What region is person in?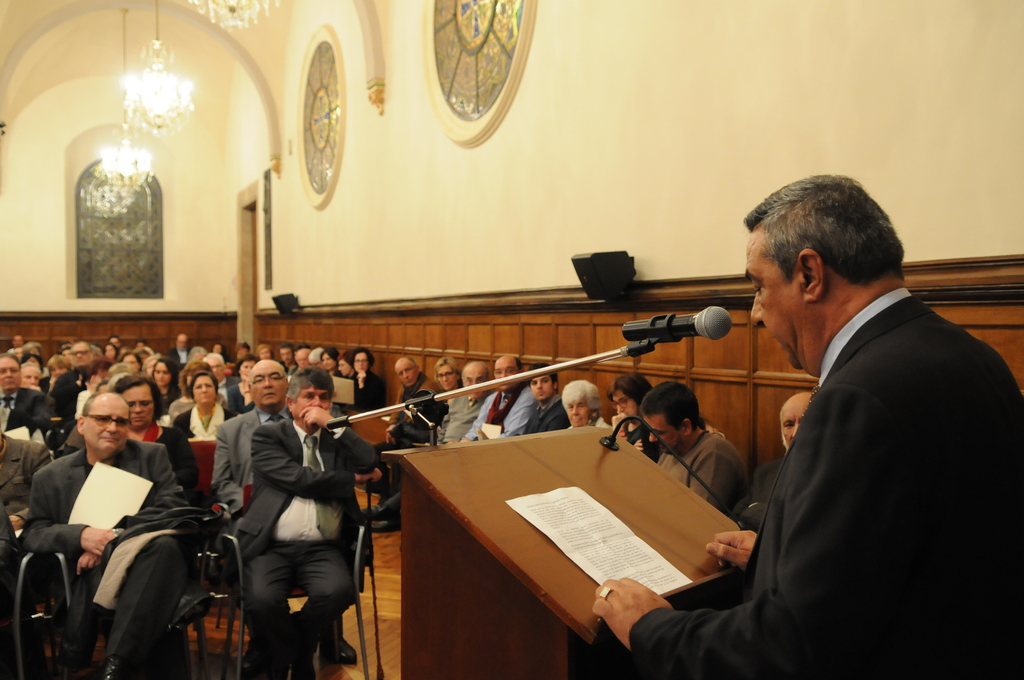
<region>561, 378, 609, 429</region>.
